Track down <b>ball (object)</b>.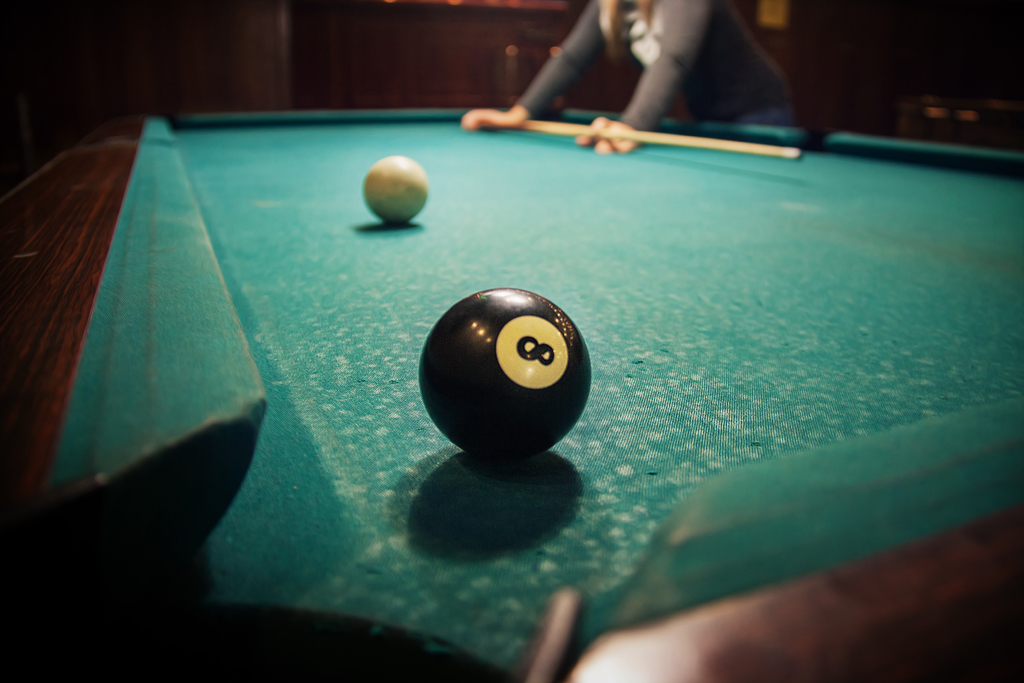
Tracked to <box>419,284,593,464</box>.
